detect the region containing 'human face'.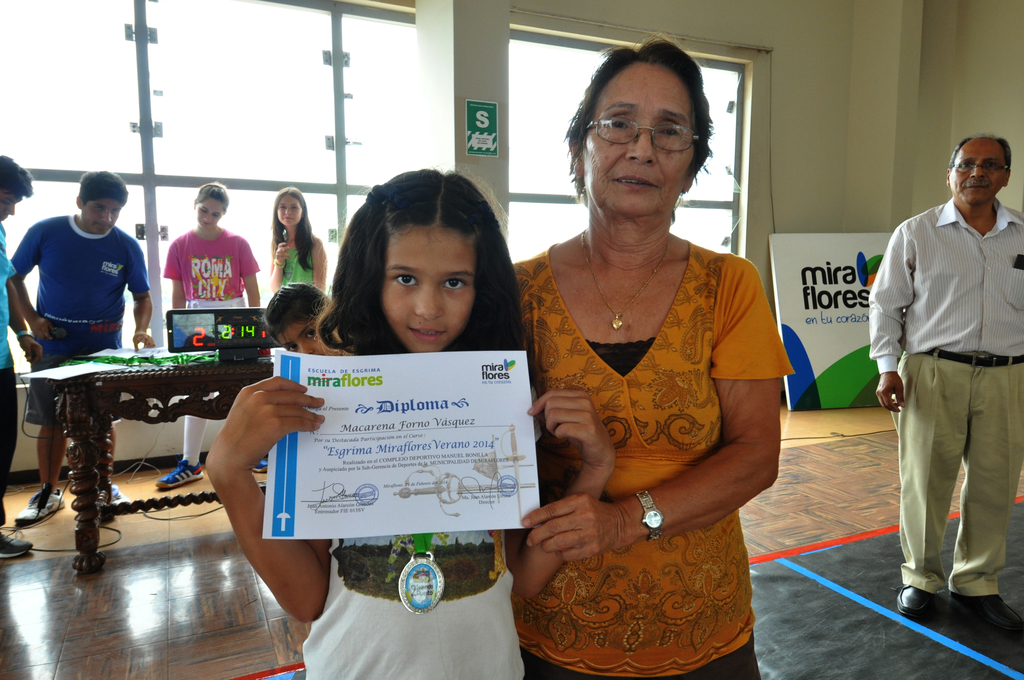
(580,61,696,216).
